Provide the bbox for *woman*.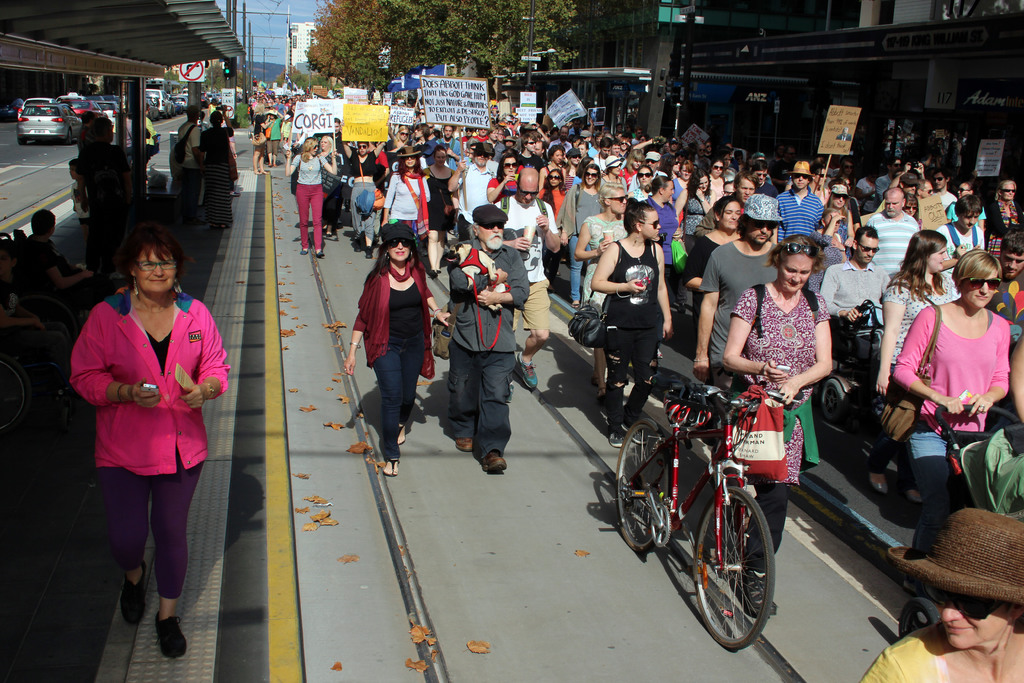
region(892, 247, 1010, 554).
